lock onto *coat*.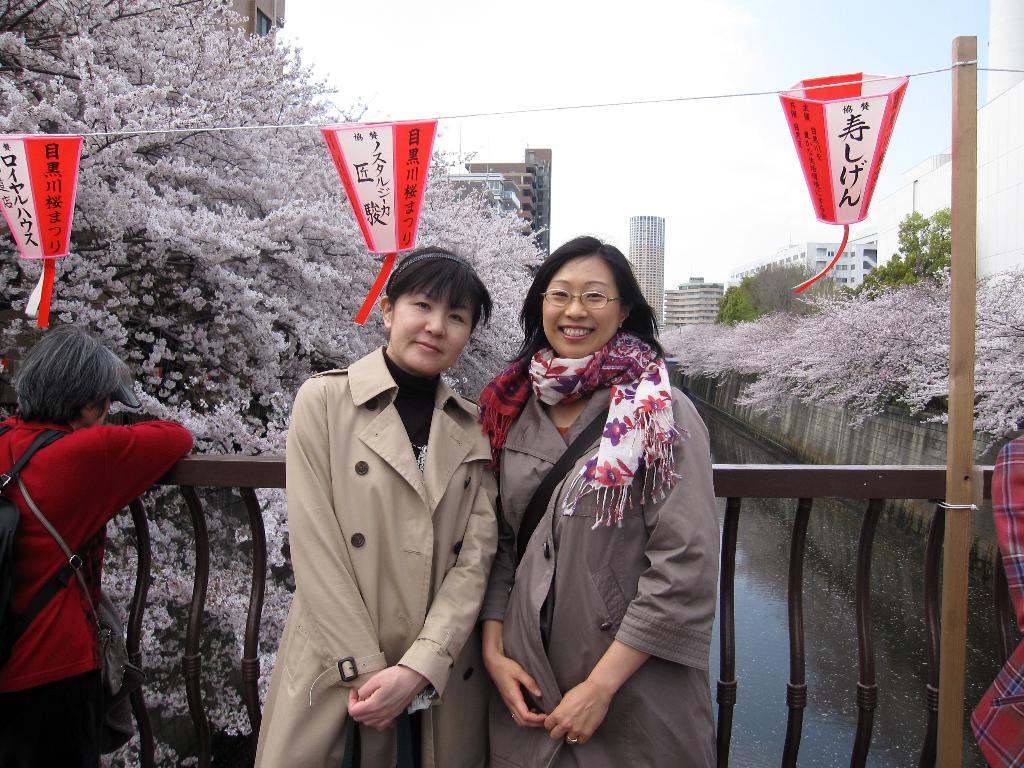
Locked: 256 346 506 767.
